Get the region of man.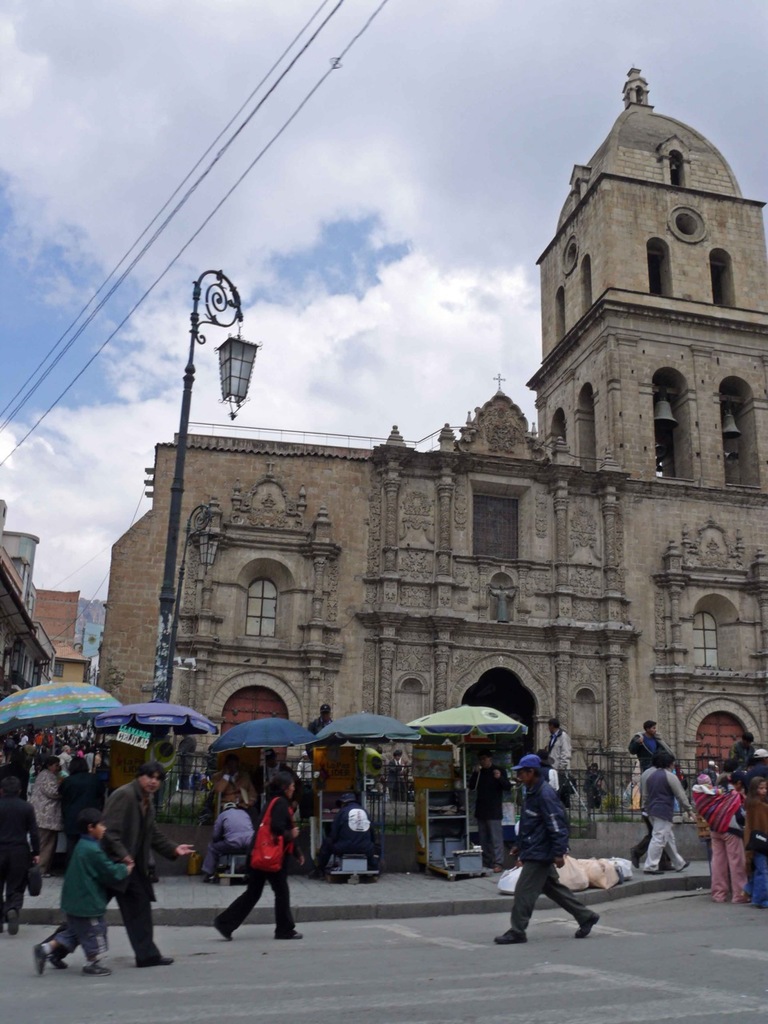
635,716,677,774.
